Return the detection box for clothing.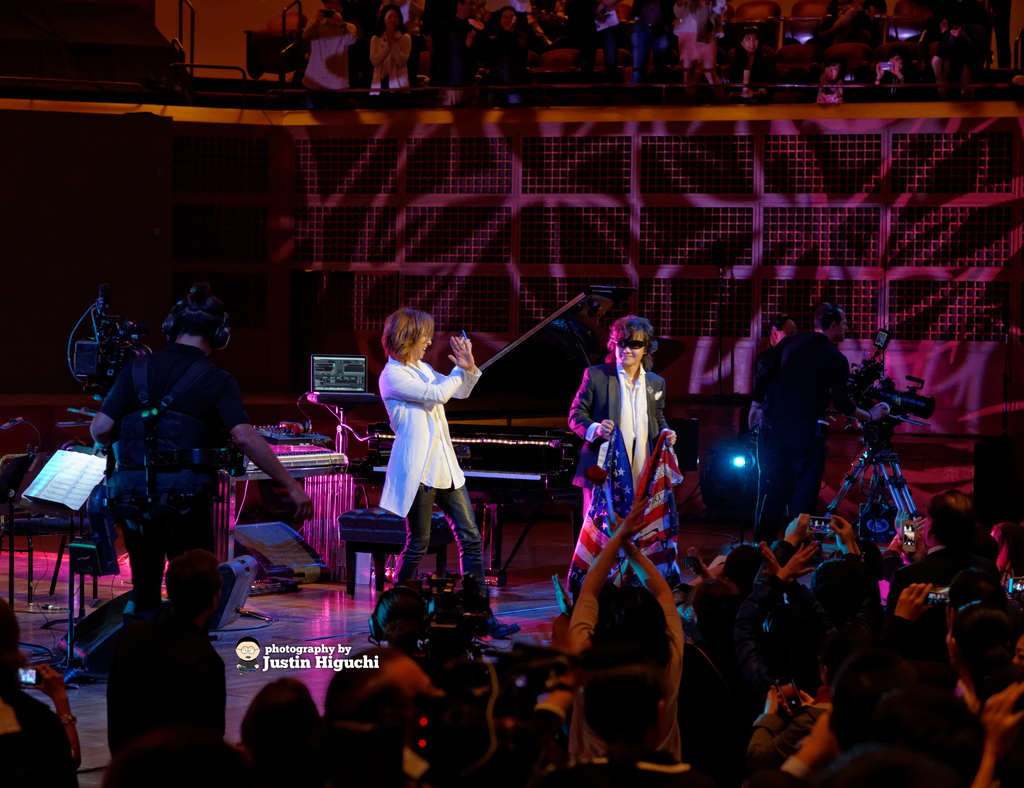
crop(578, 0, 621, 86).
